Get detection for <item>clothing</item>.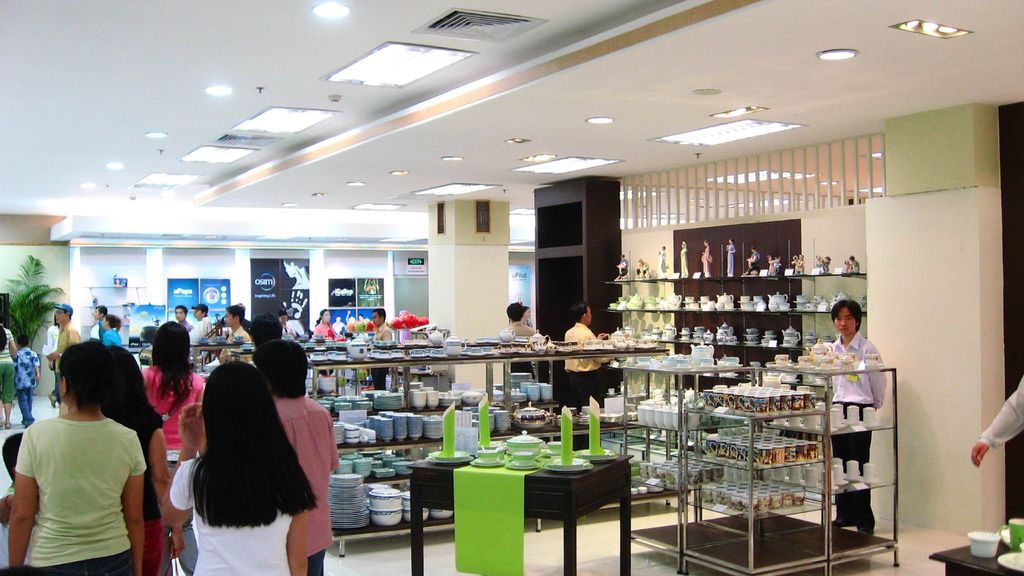
Detection: Rect(13, 346, 38, 420).
